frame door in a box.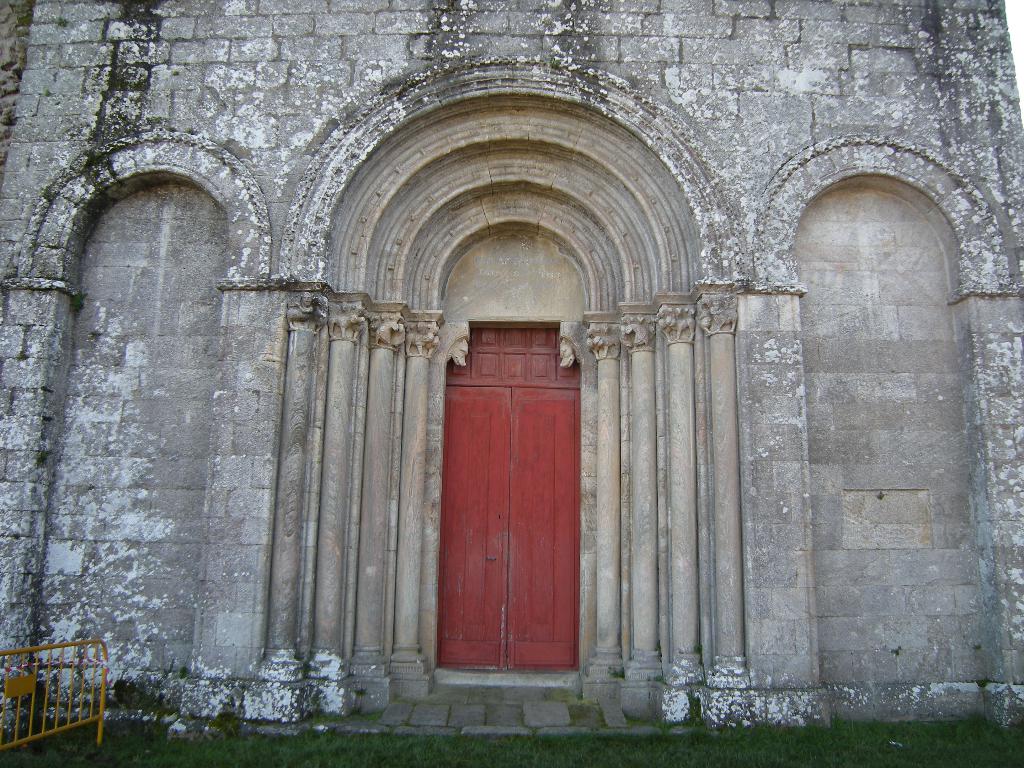
<bbox>435, 383, 509, 669</bbox>.
